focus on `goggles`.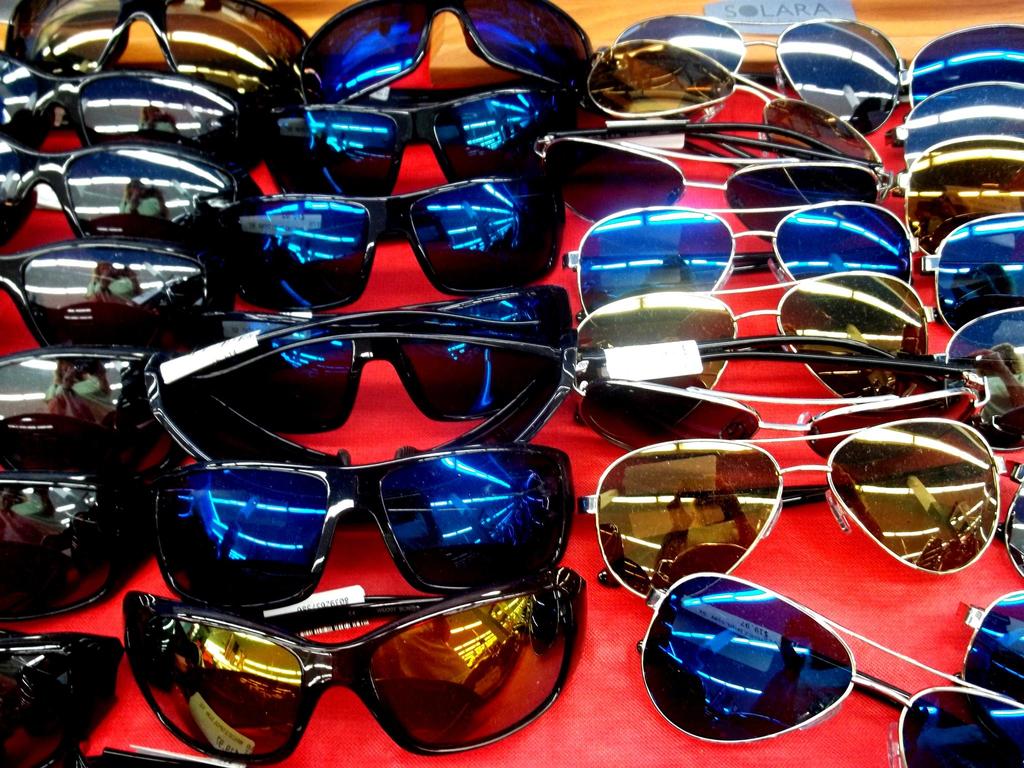
Focused at (897, 77, 1023, 179).
